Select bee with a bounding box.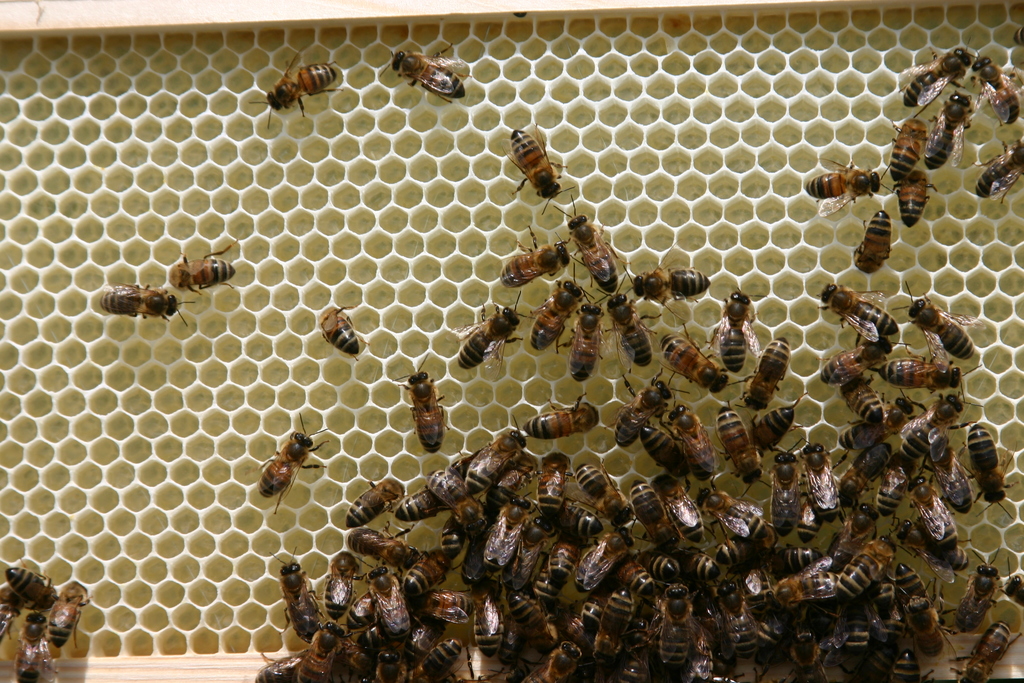
l=867, t=356, r=965, b=398.
